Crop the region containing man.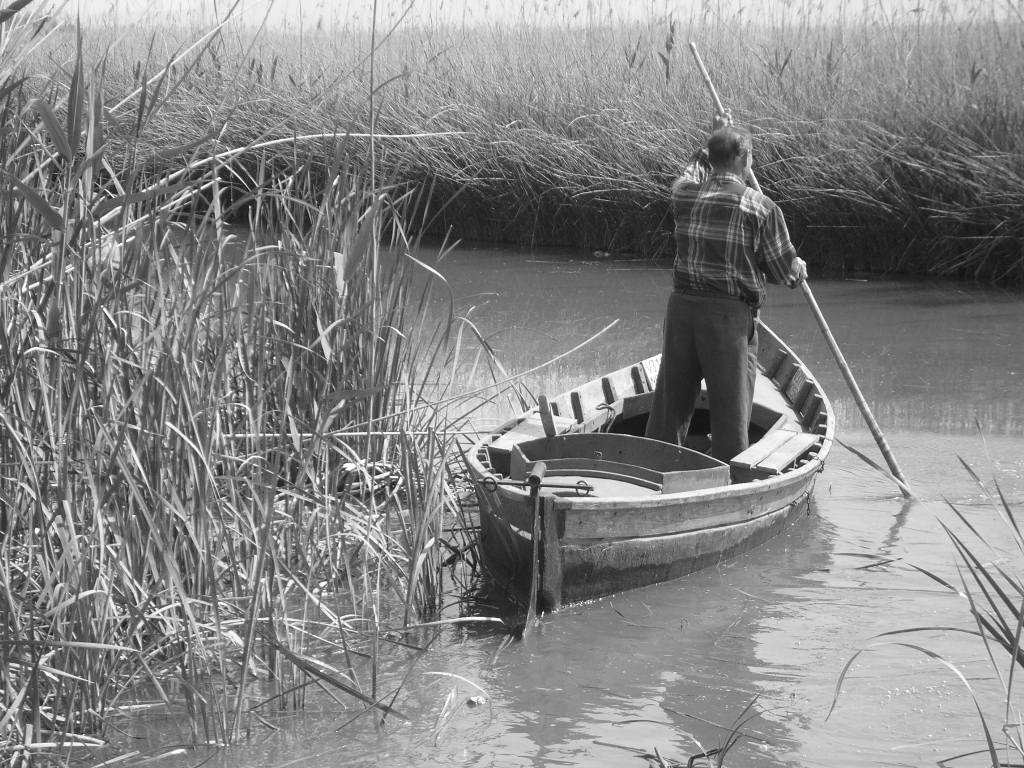
Crop region: box=[621, 107, 820, 488].
